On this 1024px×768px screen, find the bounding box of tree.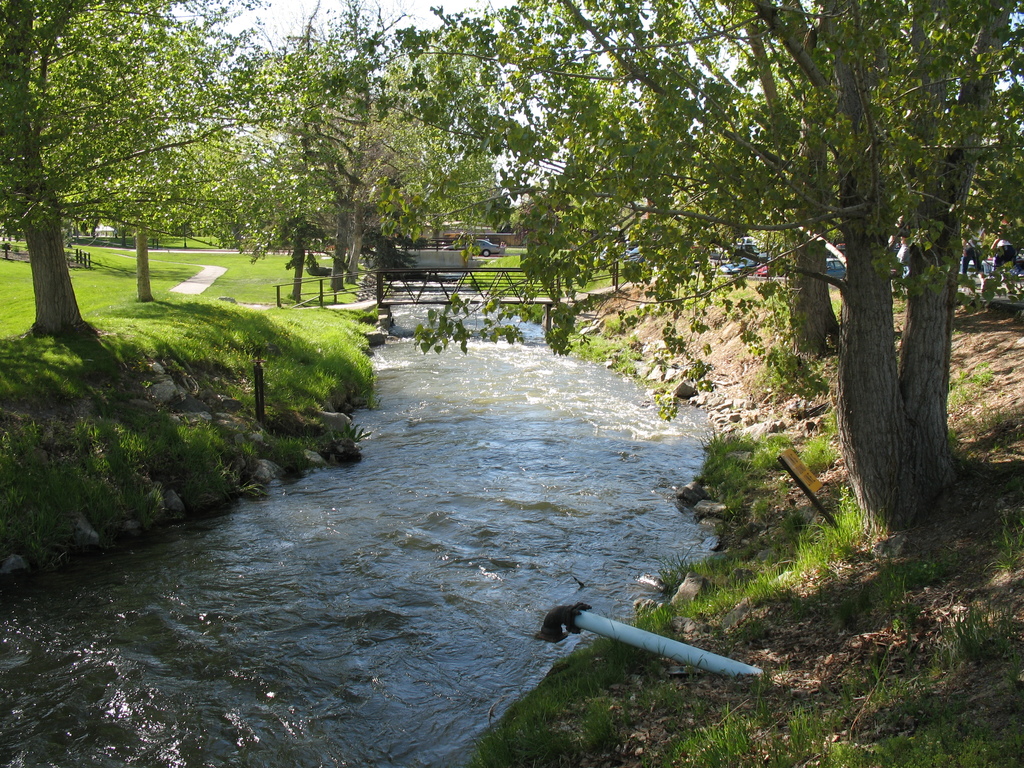
Bounding box: 308, 0, 407, 289.
